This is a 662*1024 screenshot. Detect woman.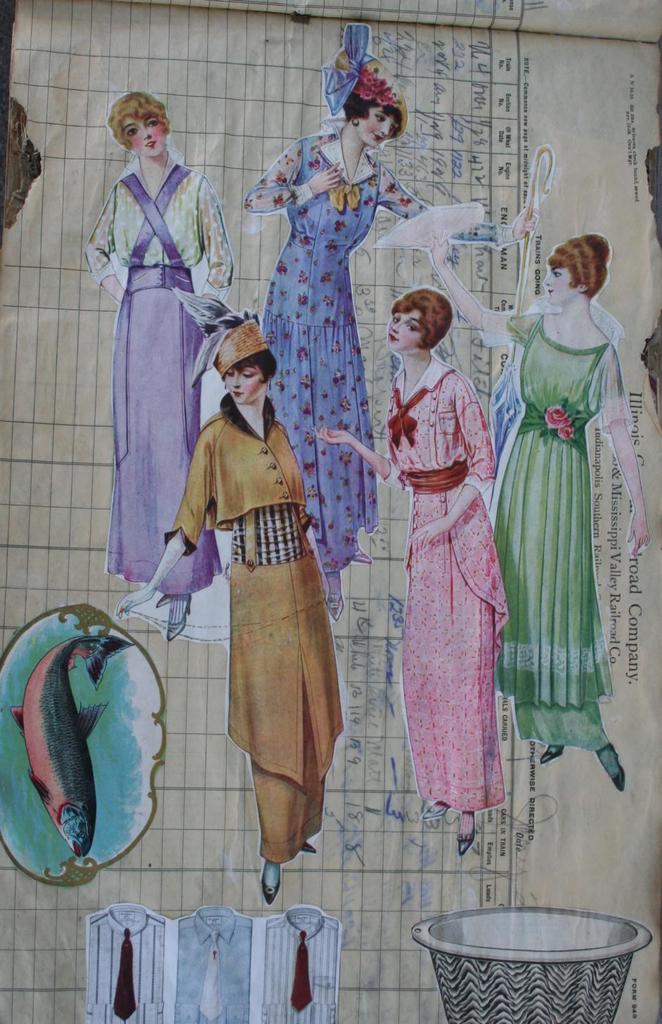
bbox=[420, 234, 649, 785].
